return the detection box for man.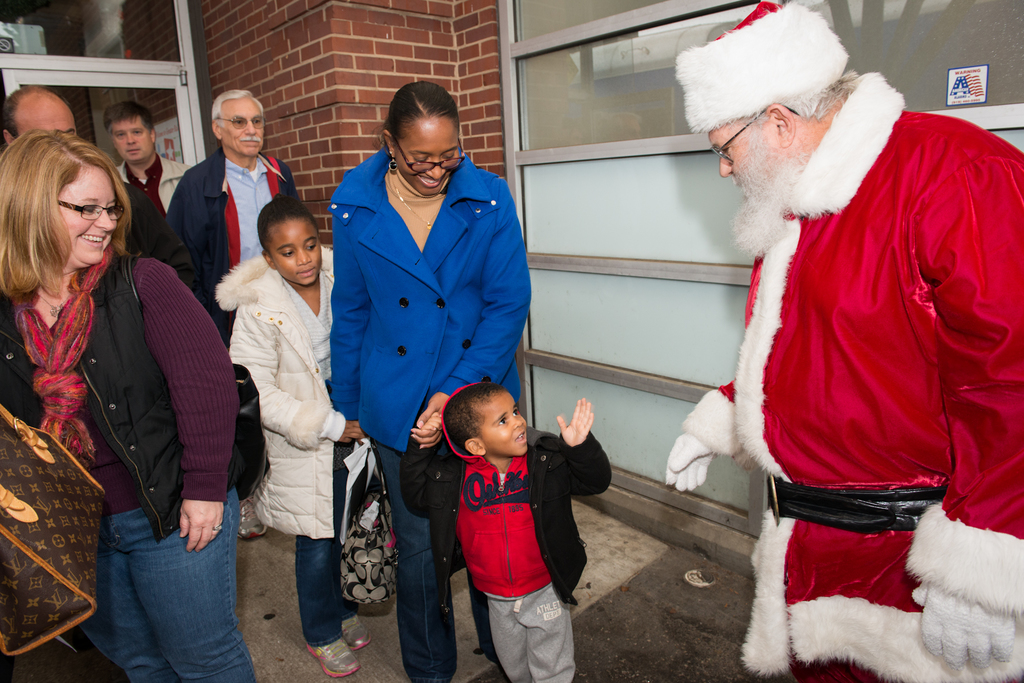
x1=109 y1=93 x2=182 y2=240.
